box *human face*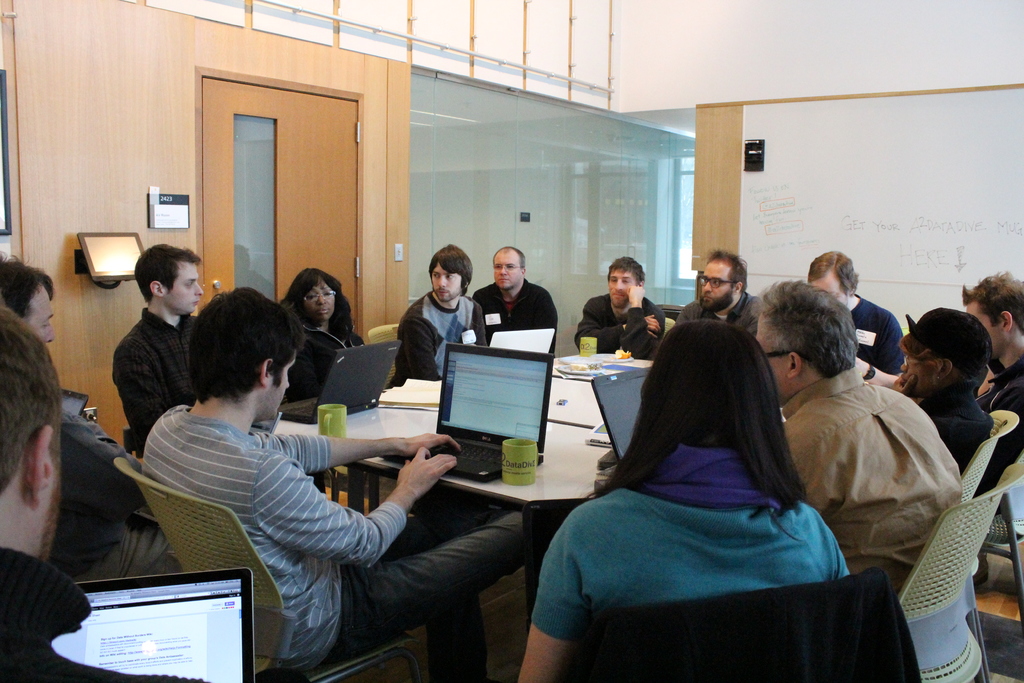
700, 258, 732, 309
